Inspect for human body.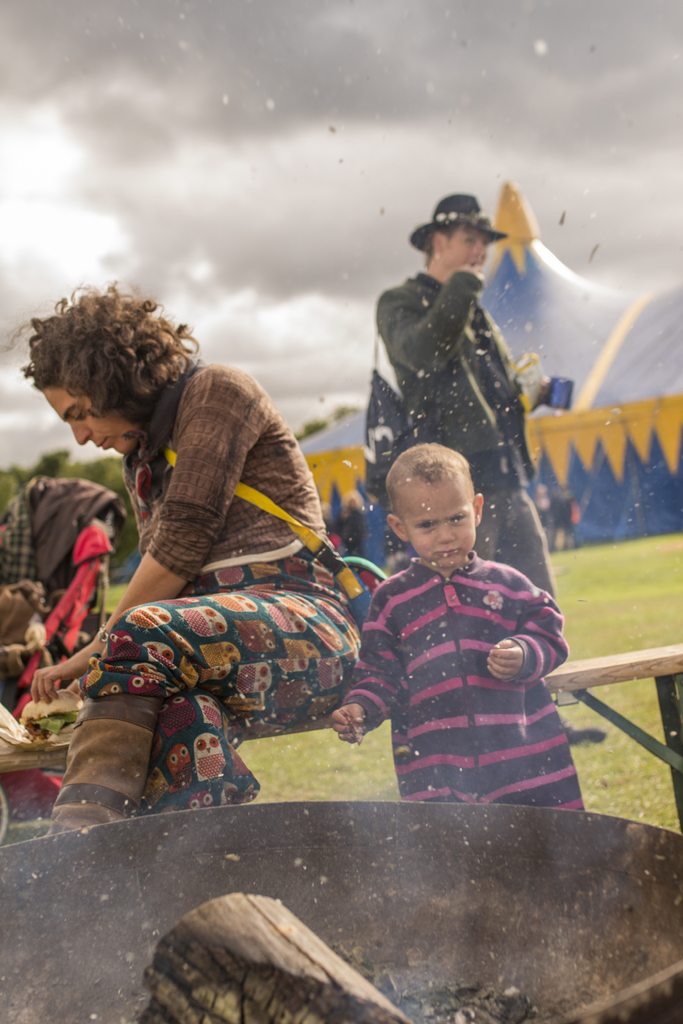
Inspection: bbox(358, 254, 560, 600).
